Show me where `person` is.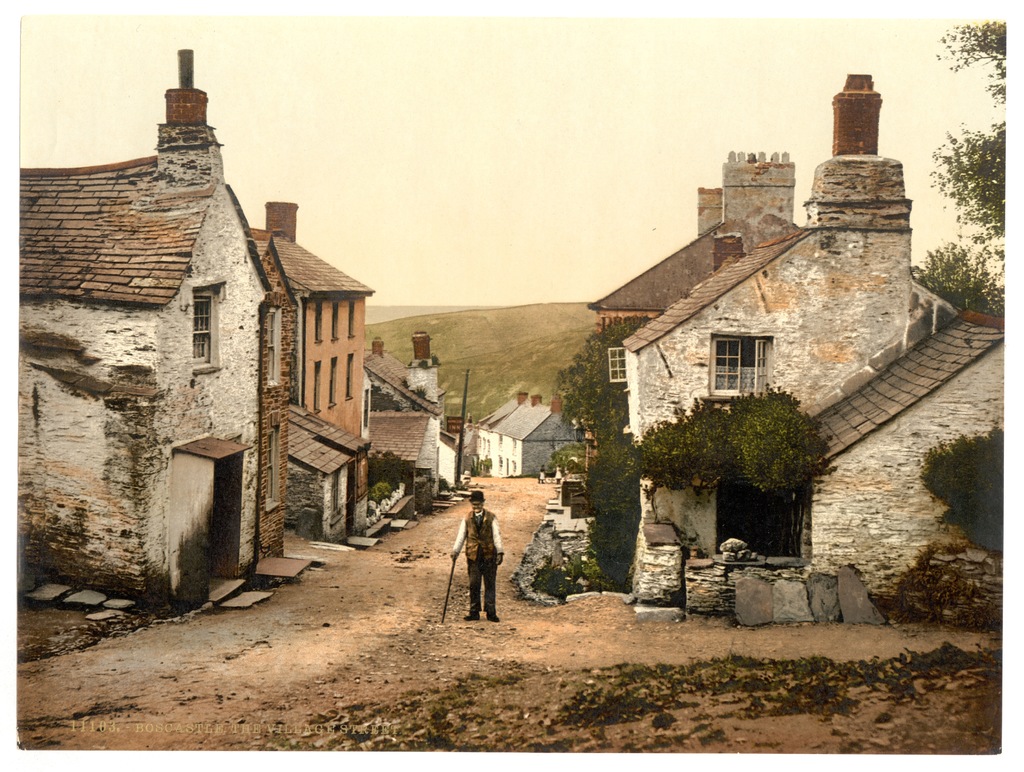
`person` is at region(452, 491, 504, 623).
